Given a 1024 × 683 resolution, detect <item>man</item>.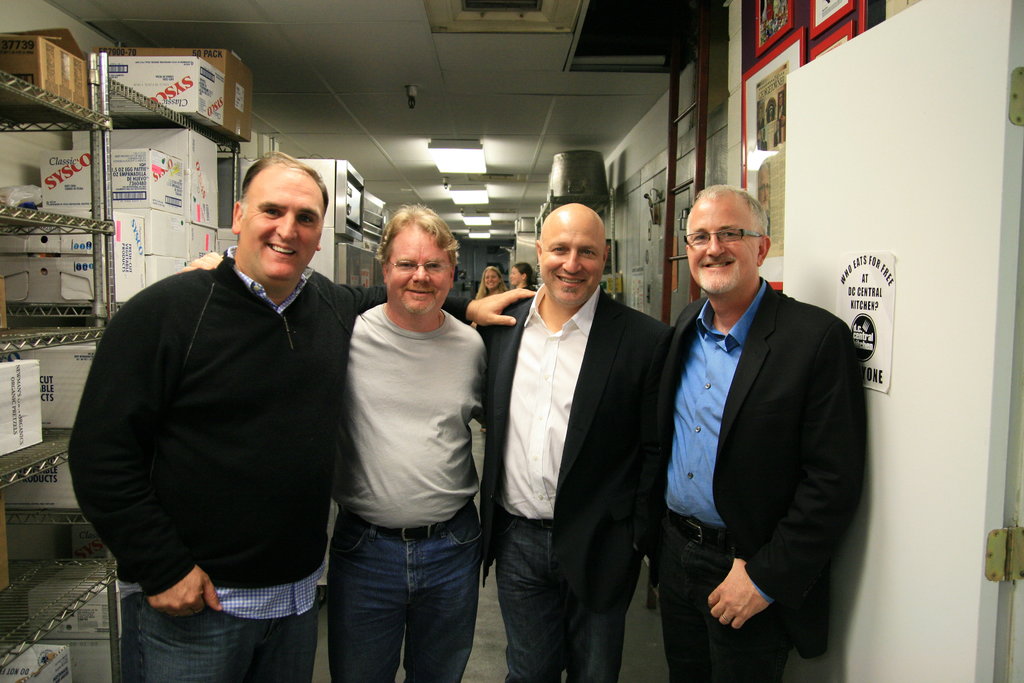
<region>646, 179, 868, 682</region>.
